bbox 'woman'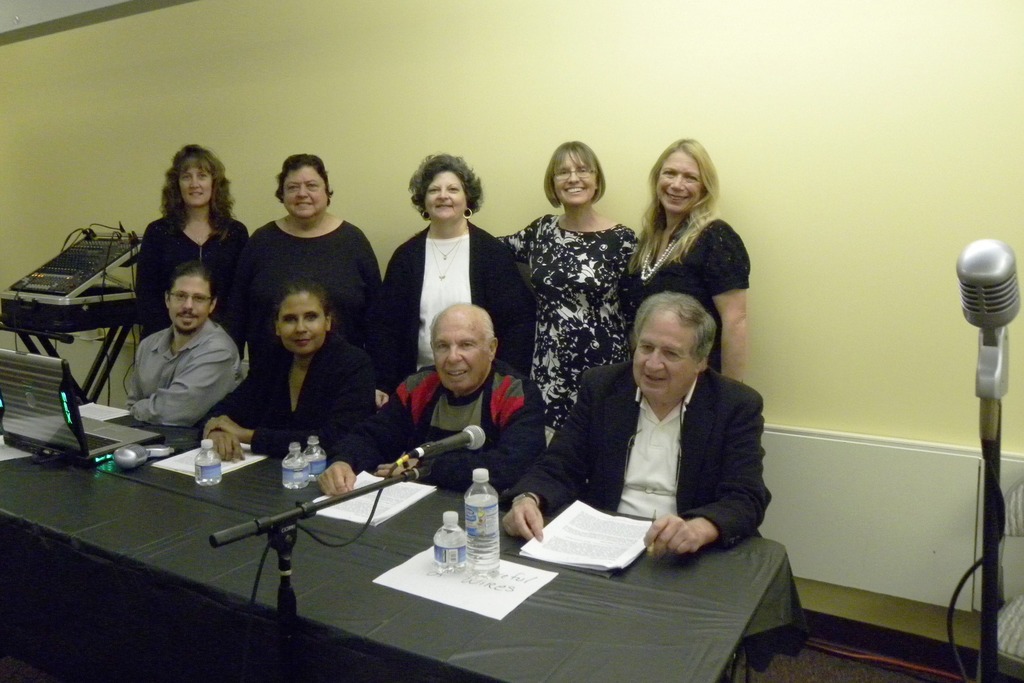
crop(509, 130, 652, 522)
